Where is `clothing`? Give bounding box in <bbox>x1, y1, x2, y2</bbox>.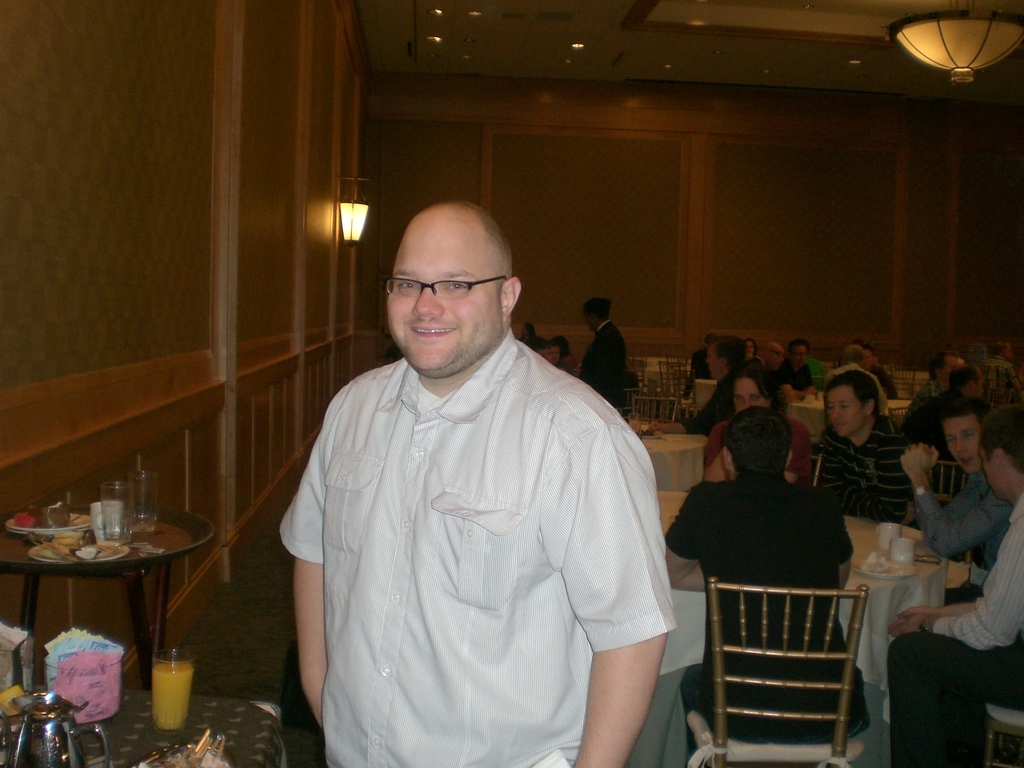
<bbox>928, 458, 1002, 577</bbox>.
